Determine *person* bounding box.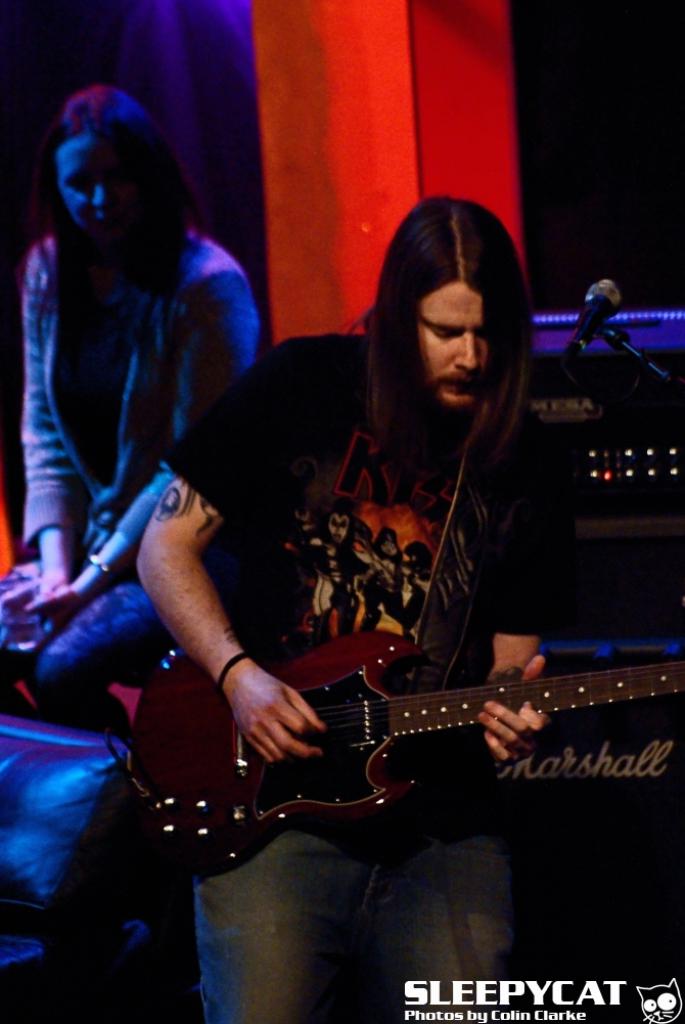
Determined: [0,77,255,730].
